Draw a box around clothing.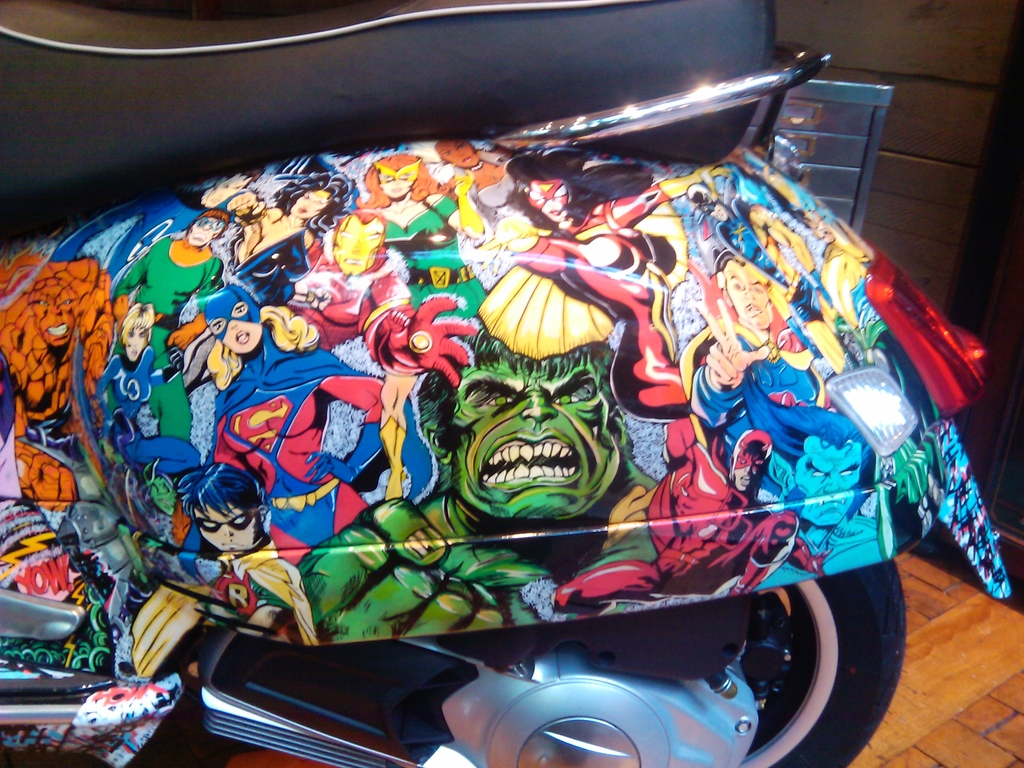
(left=112, top=234, right=222, bottom=442).
